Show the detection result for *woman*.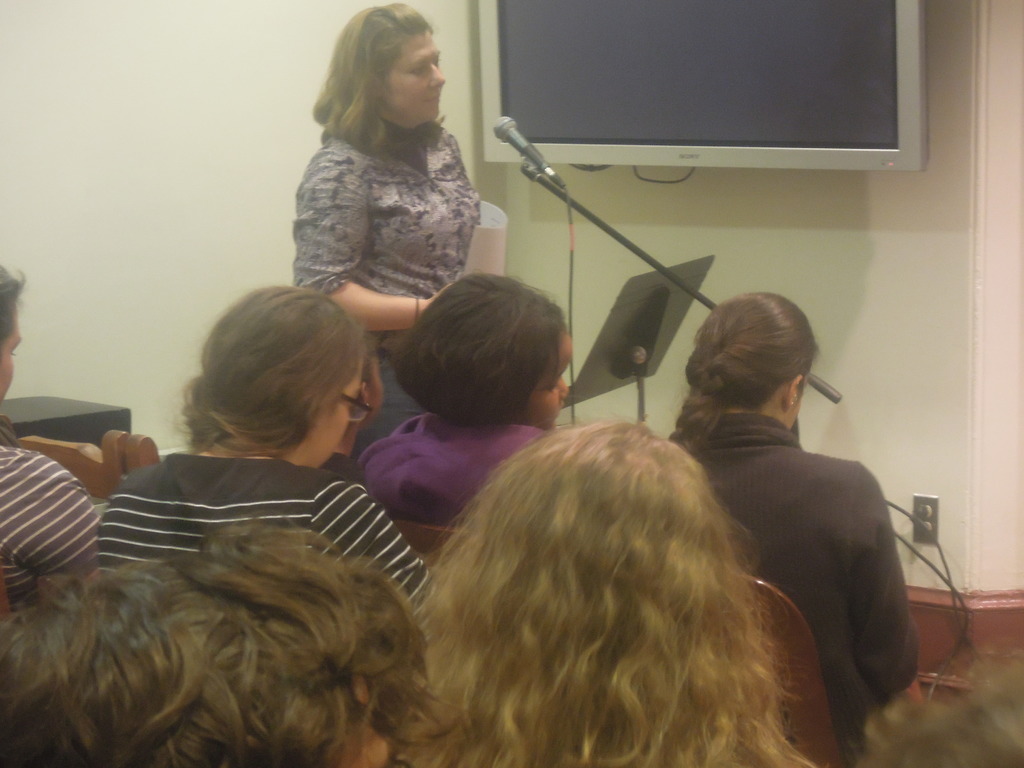
[left=663, top=285, right=919, bottom=752].
